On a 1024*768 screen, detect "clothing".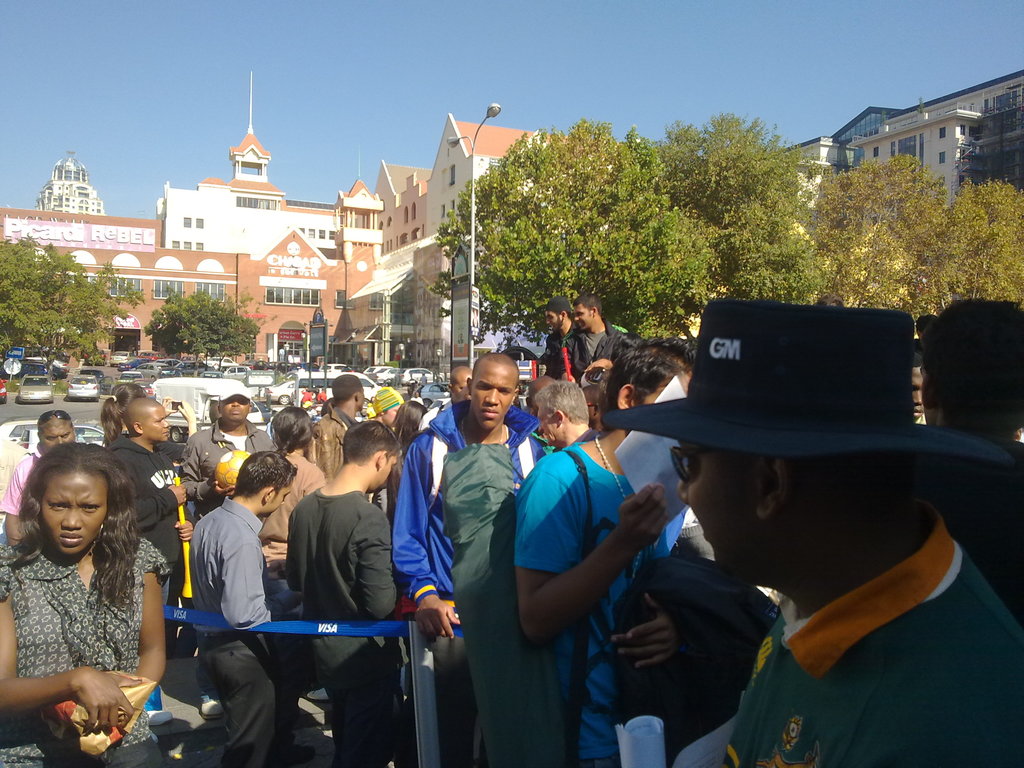
crop(266, 470, 403, 657).
